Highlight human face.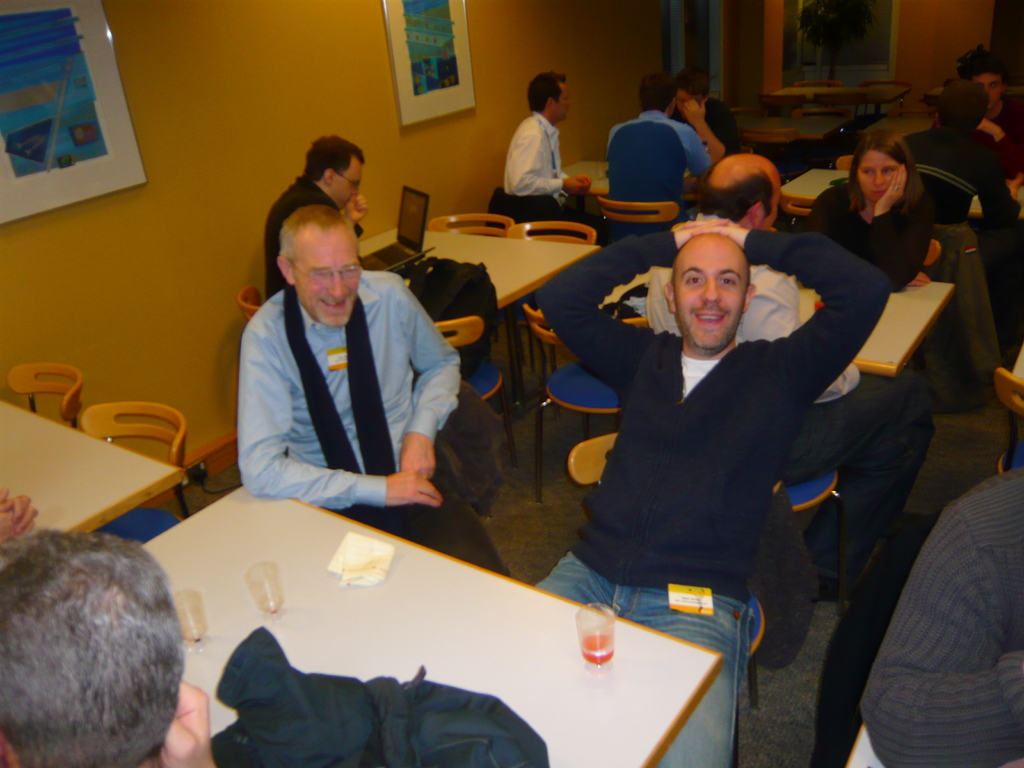
Highlighted region: detection(558, 79, 572, 121).
